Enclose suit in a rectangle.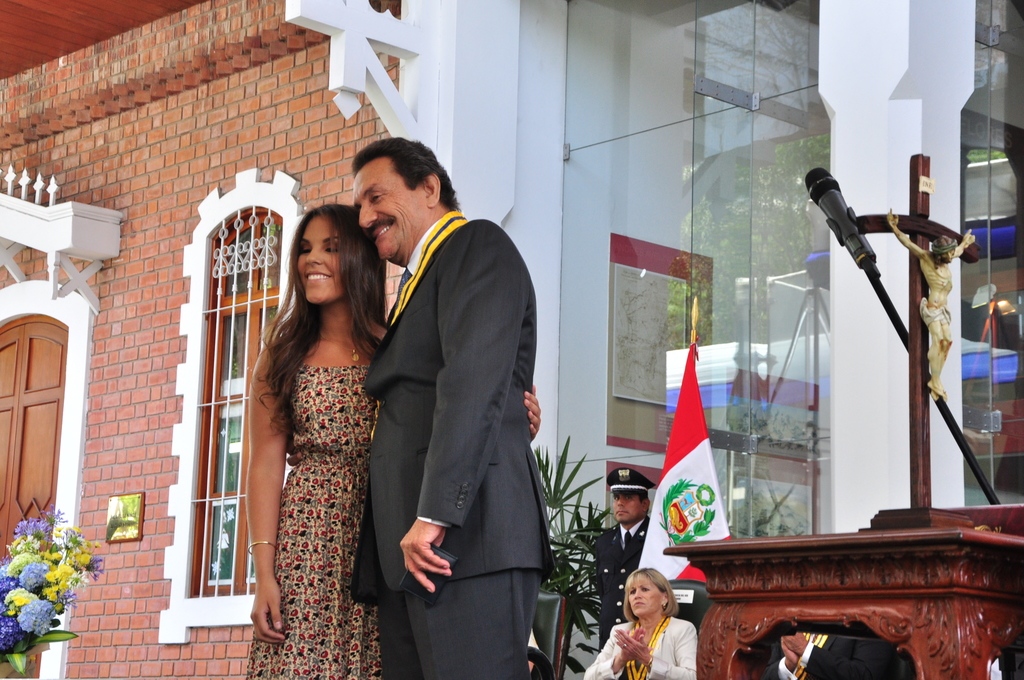
box=[342, 122, 572, 679].
